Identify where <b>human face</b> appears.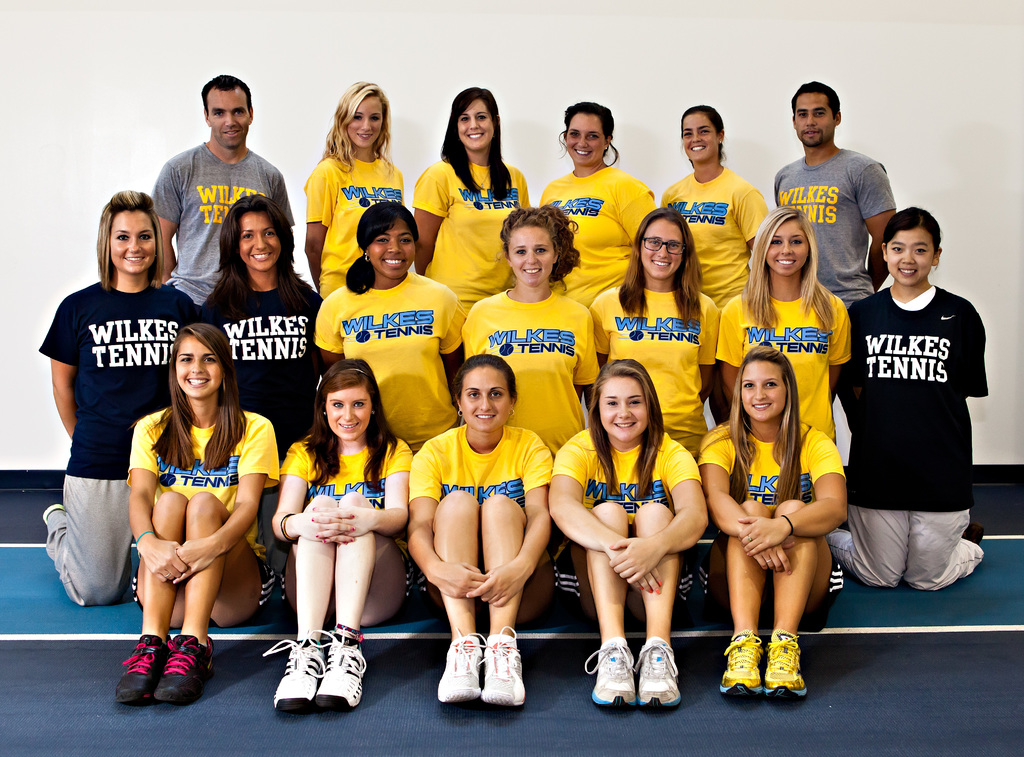
Appears at [344,100,385,147].
